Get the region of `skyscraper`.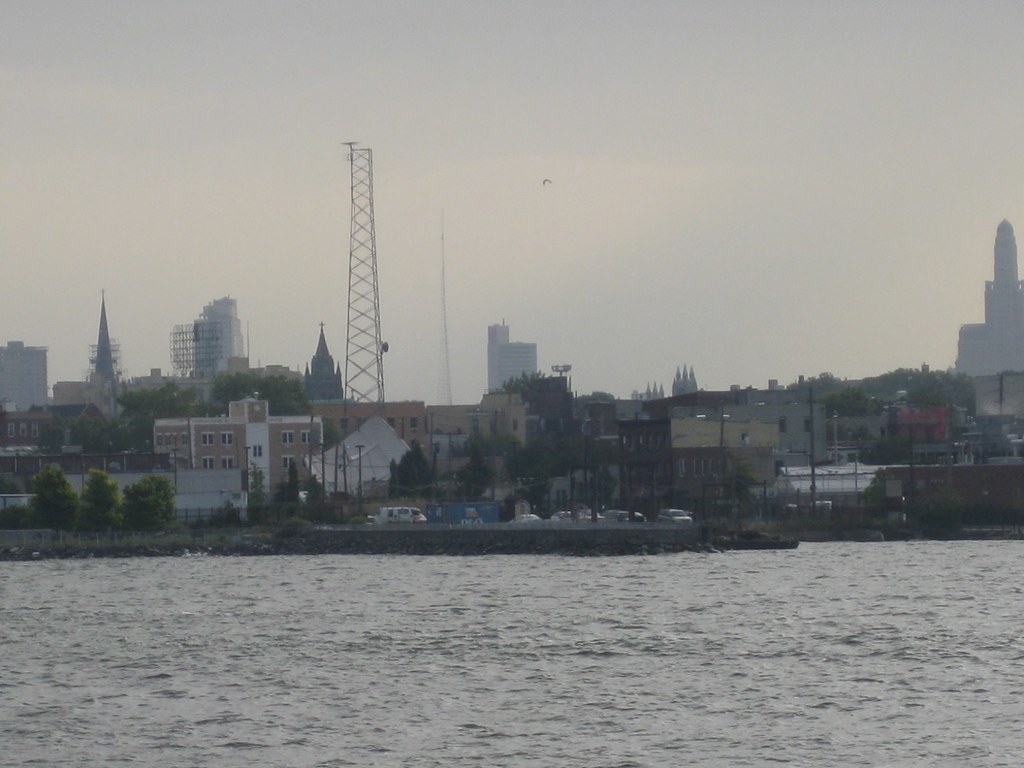
x1=173, y1=290, x2=250, y2=380.
